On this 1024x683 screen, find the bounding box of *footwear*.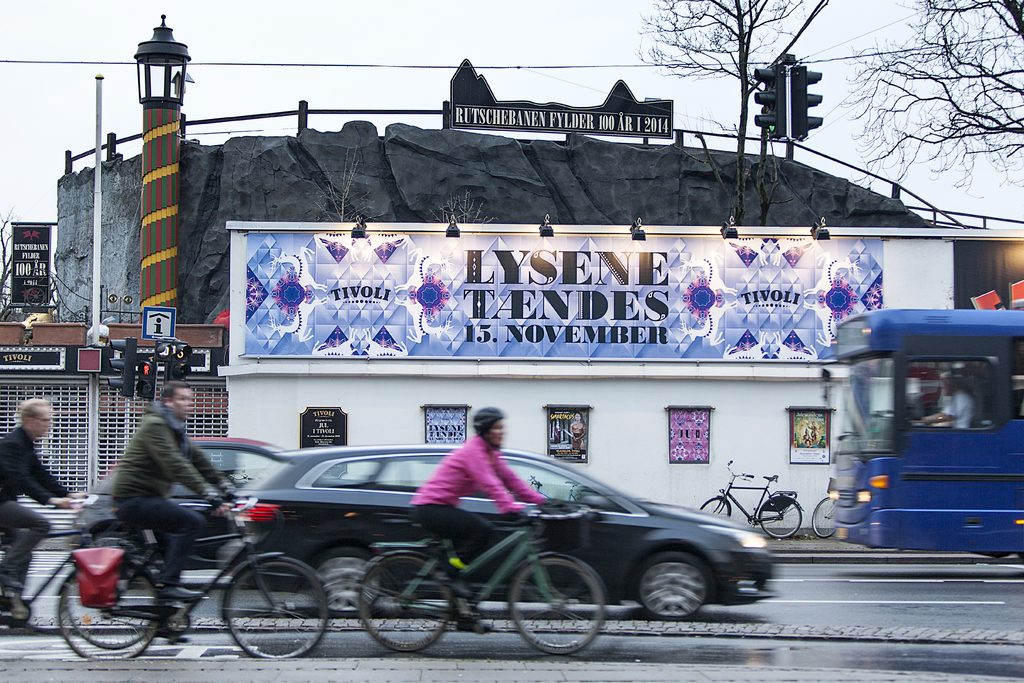
Bounding box: <bbox>456, 618, 495, 636</bbox>.
